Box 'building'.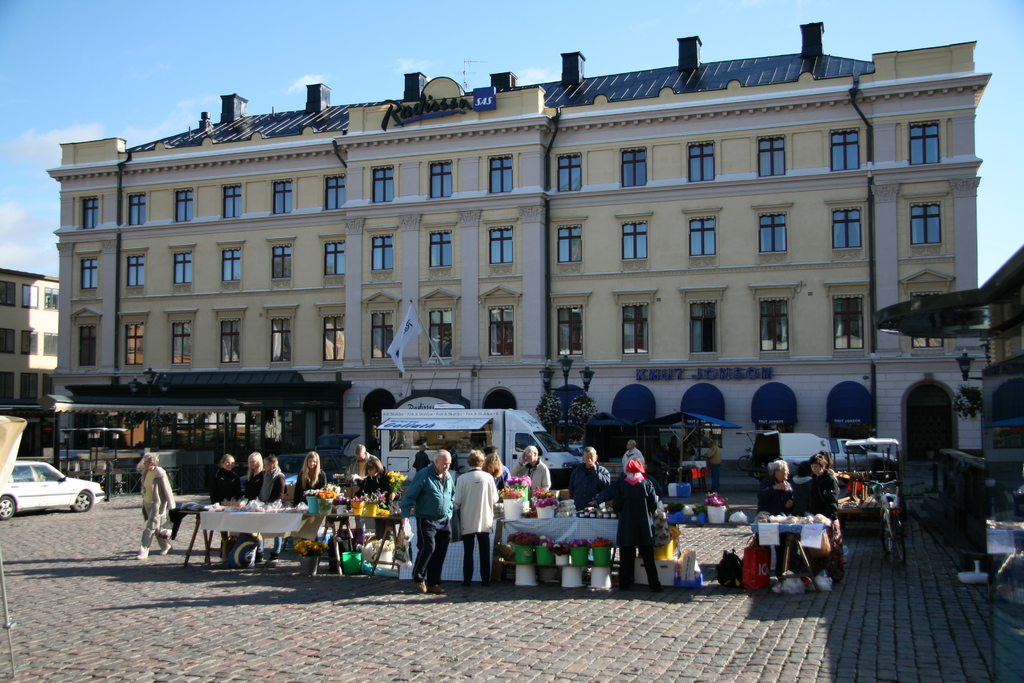
<box>876,244,1023,486</box>.
